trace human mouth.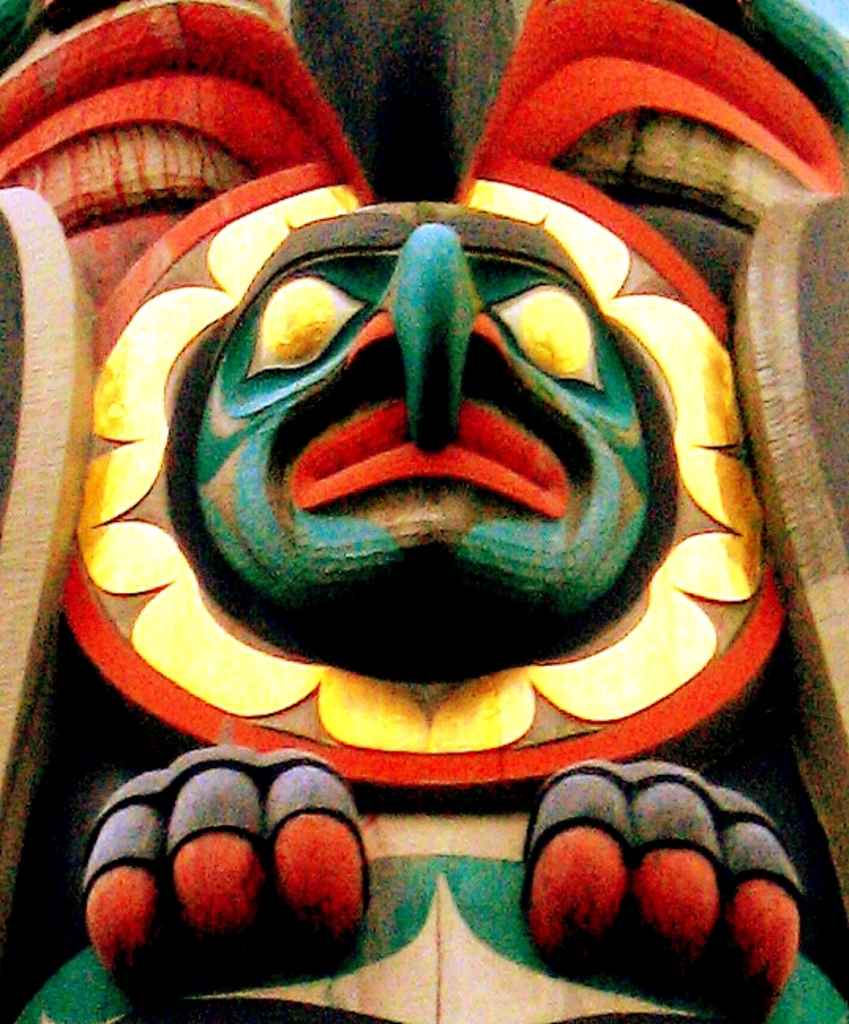
Traced to (295,394,570,511).
